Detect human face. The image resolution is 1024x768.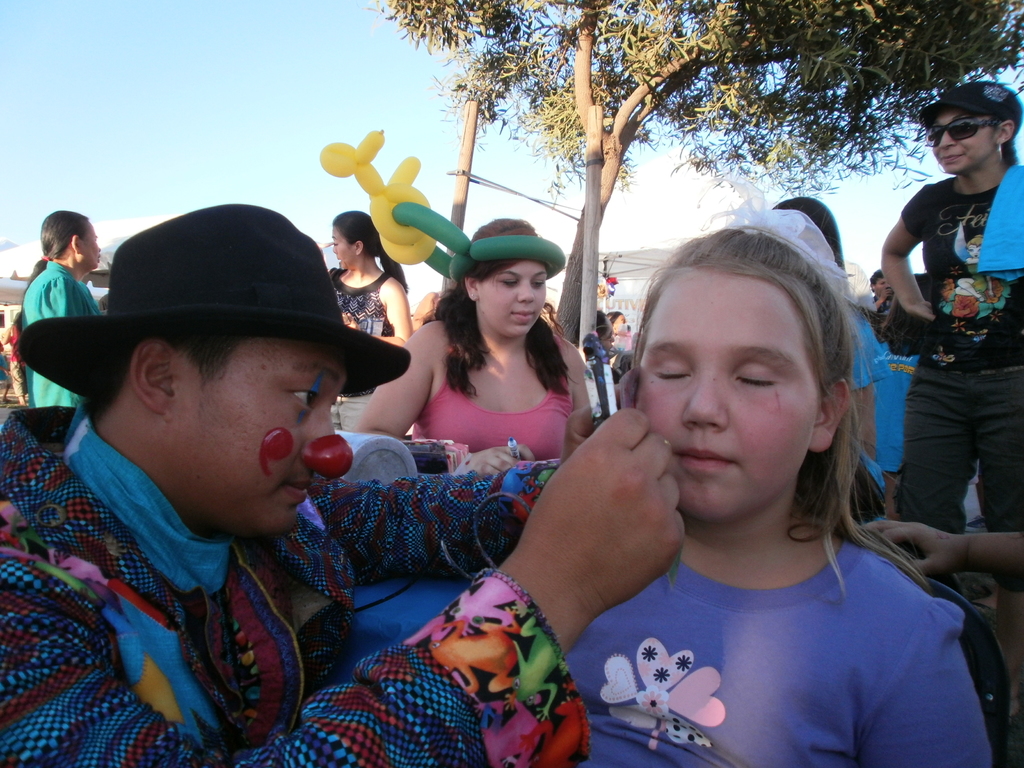
locate(80, 221, 102, 268).
